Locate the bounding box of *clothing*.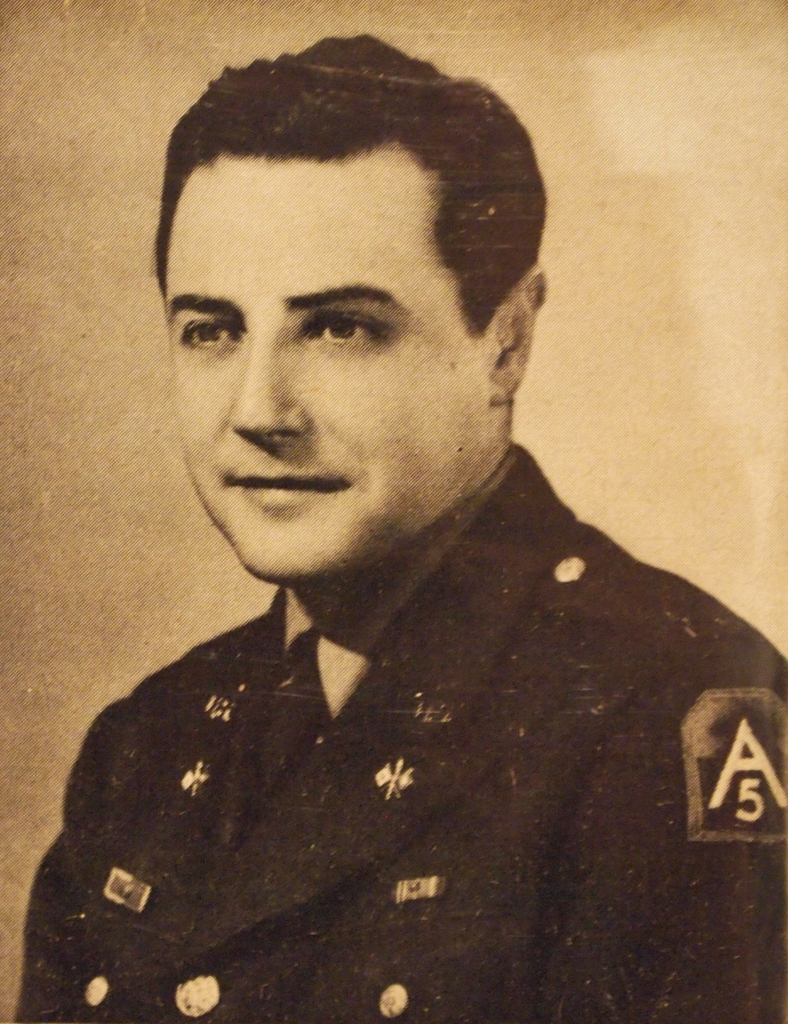
Bounding box: box=[13, 445, 787, 1023].
